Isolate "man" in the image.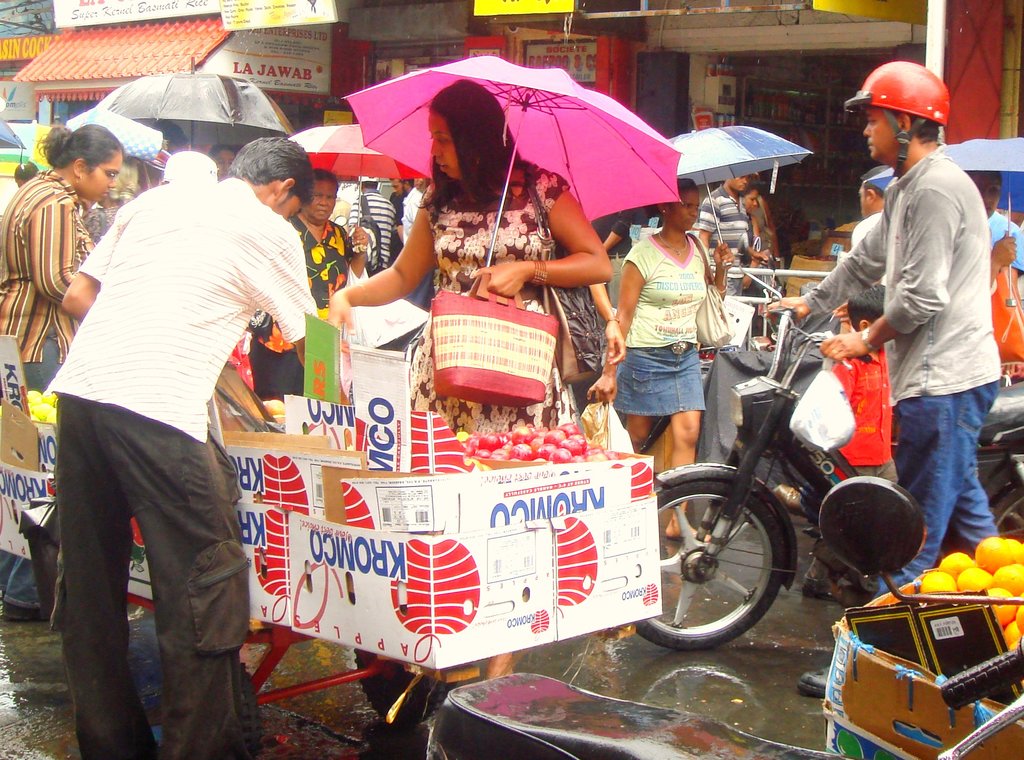
Isolated region: bbox(326, 193, 352, 234).
